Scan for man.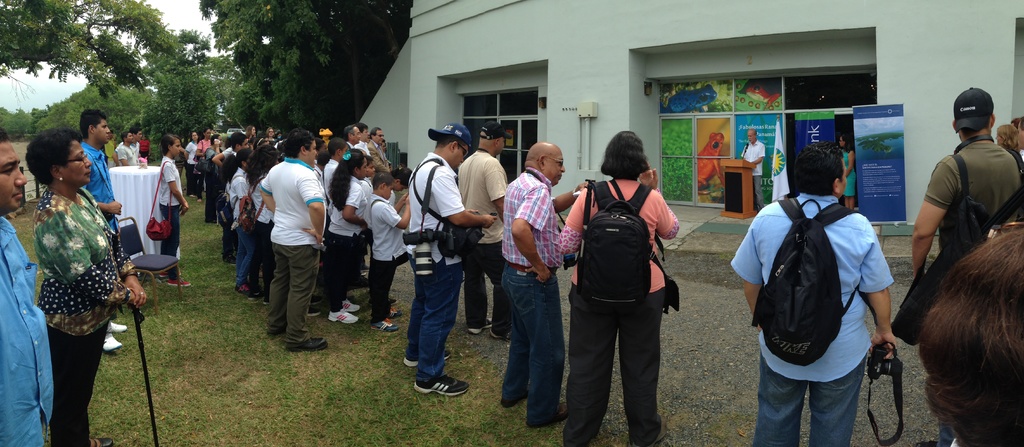
Scan result: 368,127,391,177.
